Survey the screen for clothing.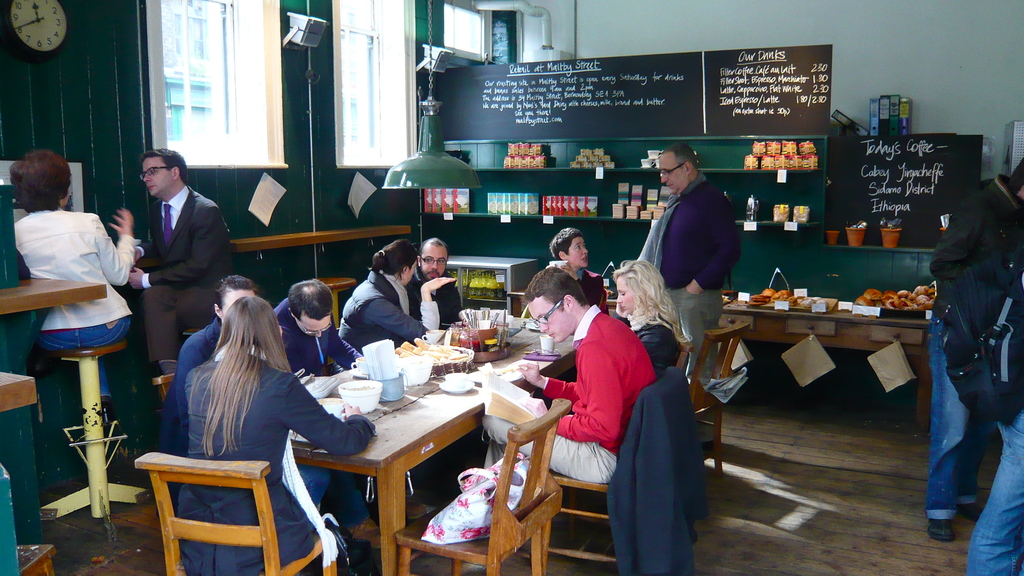
Survey found: BBox(611, 317, 711, 575).
